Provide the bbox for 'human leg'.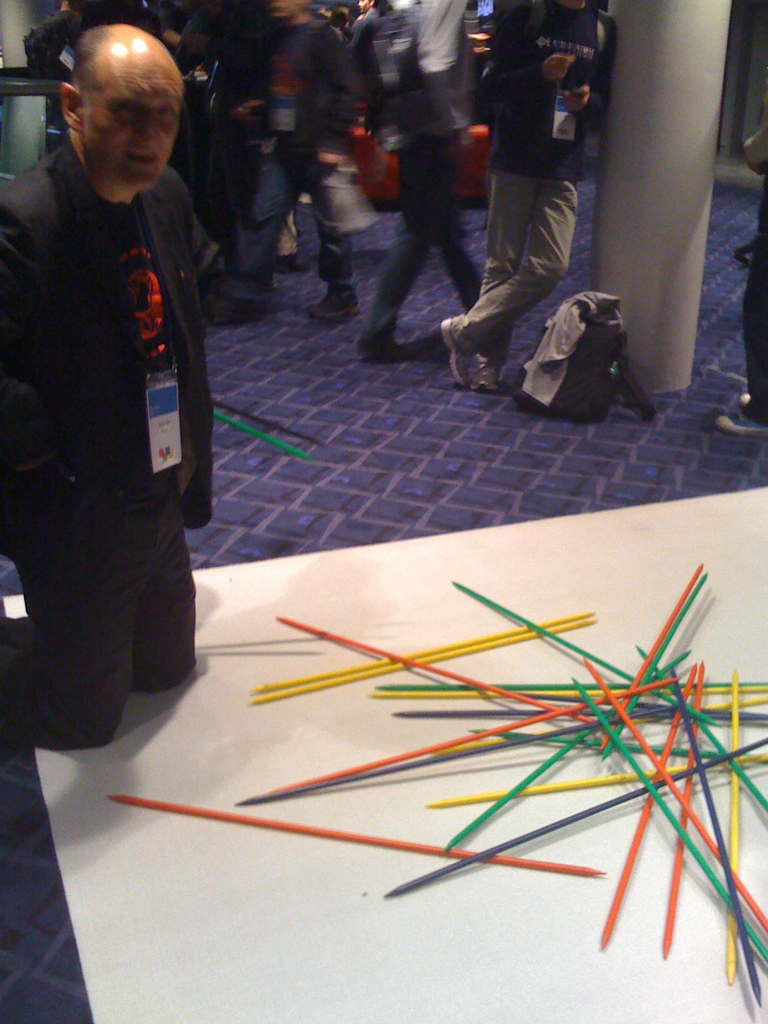
rect(436, 191, 488, 308).
